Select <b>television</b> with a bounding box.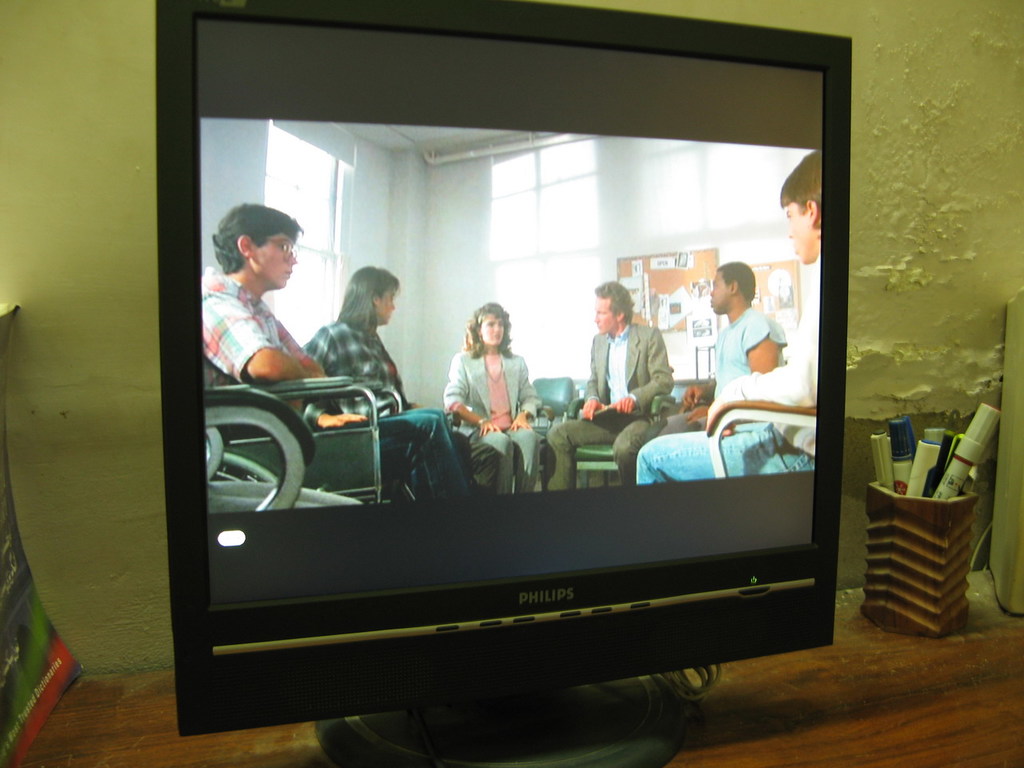
155,0,854,767.
